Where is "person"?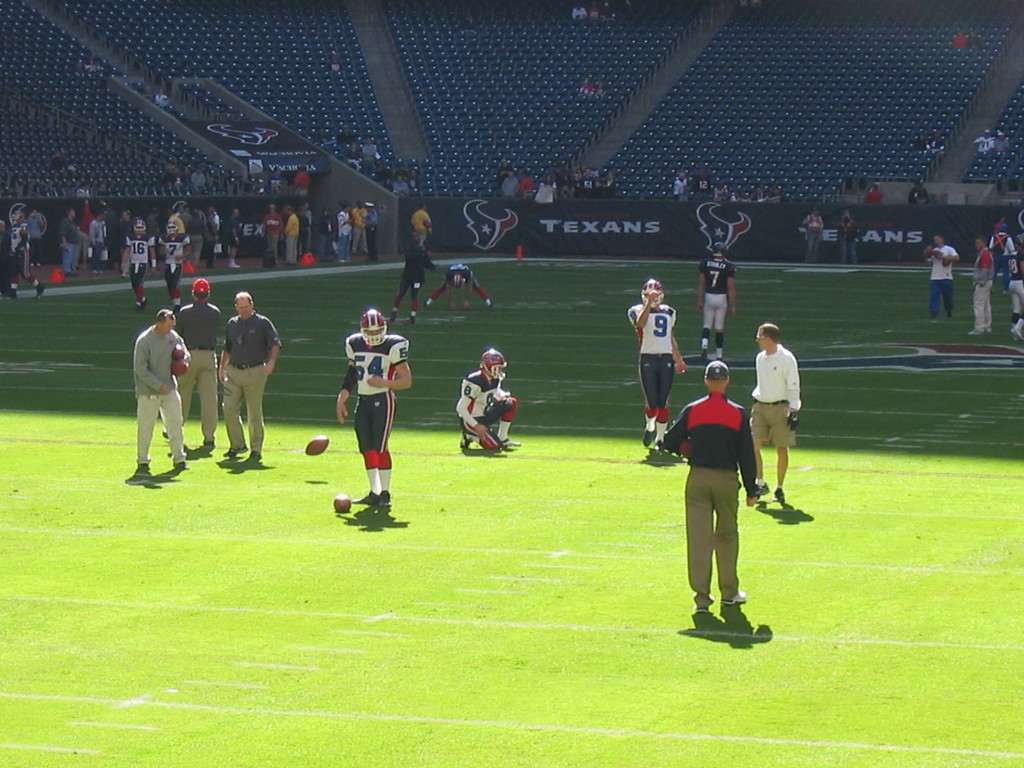
locate(625, 273, 687, 449).
